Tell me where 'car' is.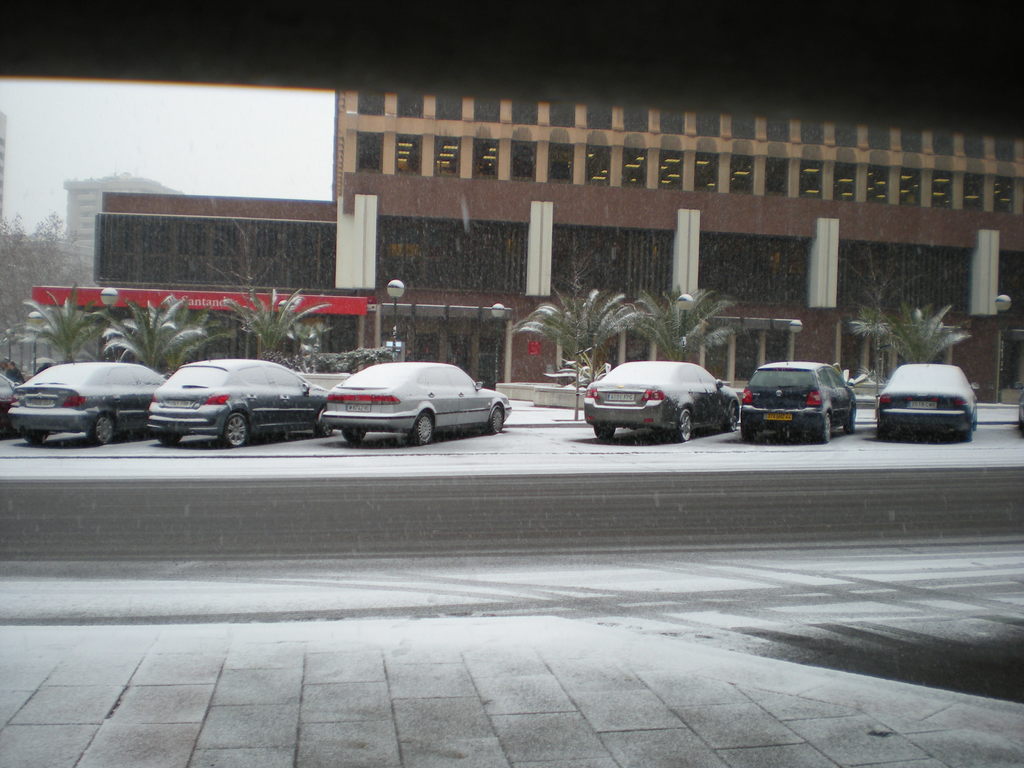
'car' is at box(733, 358, 854, 442).
